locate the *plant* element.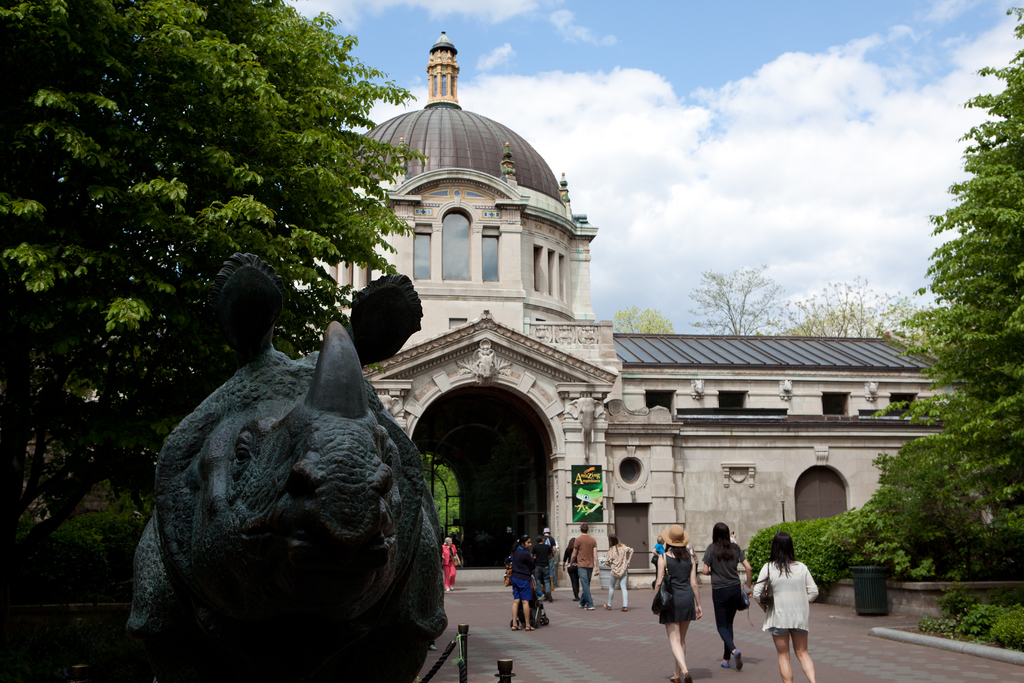
Element bbox: x1=936, y1=598, x2=1023, y2=646.
